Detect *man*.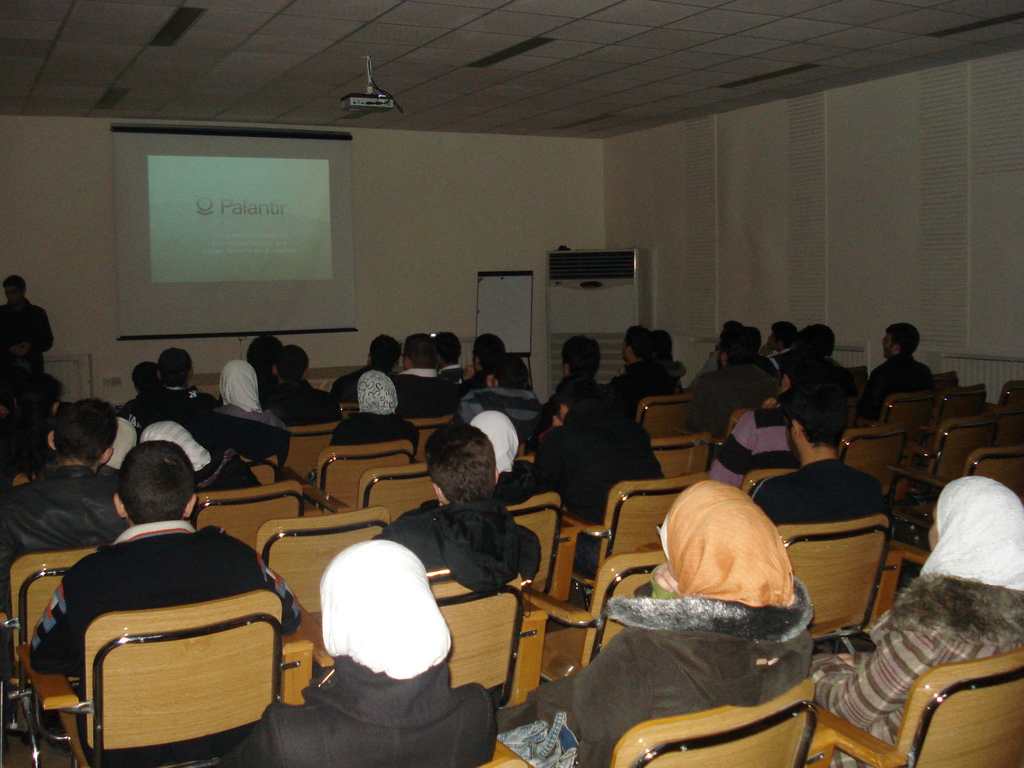
Detected at x1=246, y1=333, x2=288, y2=392.
